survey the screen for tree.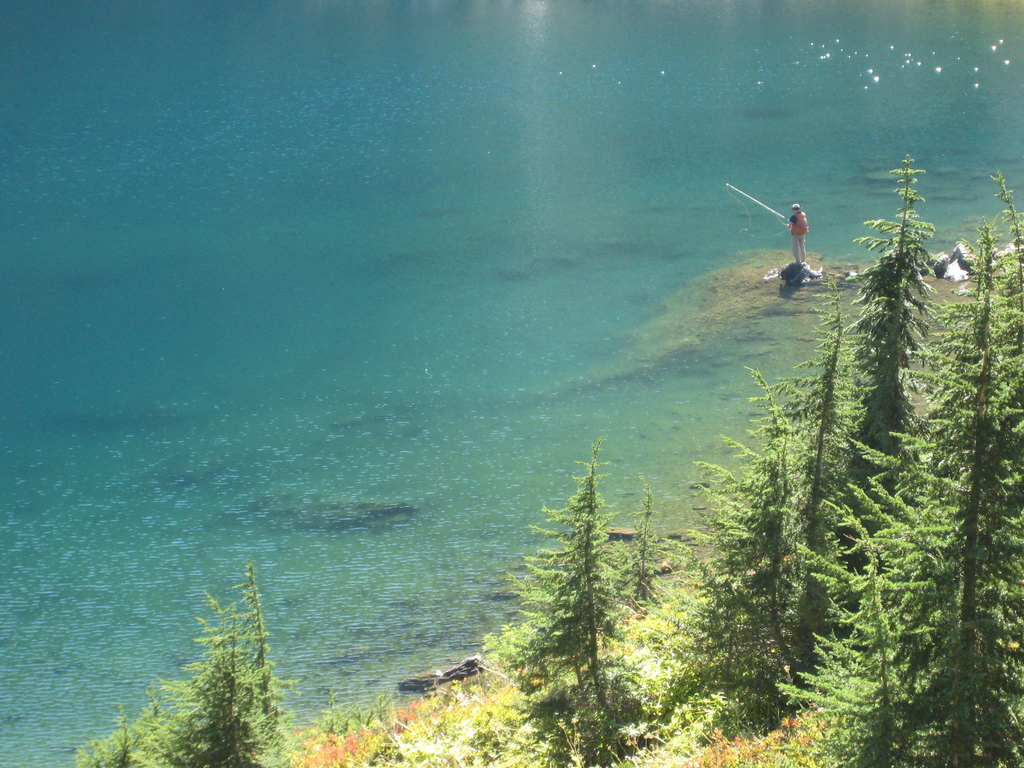
Survey found: 703:283:877:744.
